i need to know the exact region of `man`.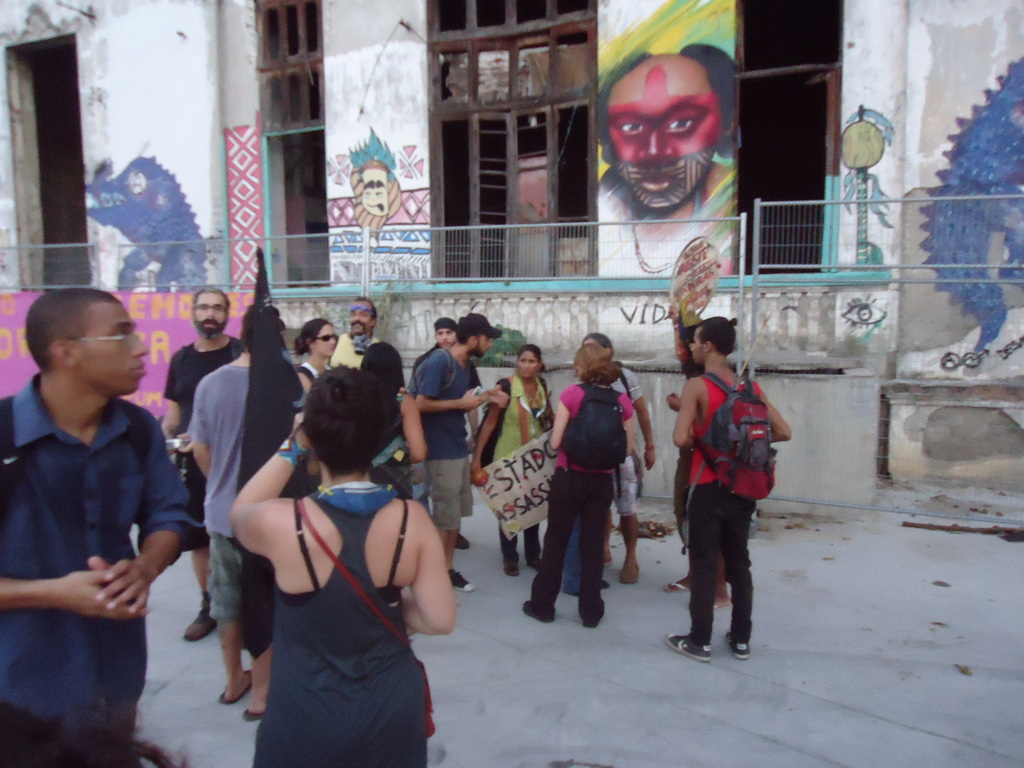
Region: Rect(337, 294, 400, 373).
